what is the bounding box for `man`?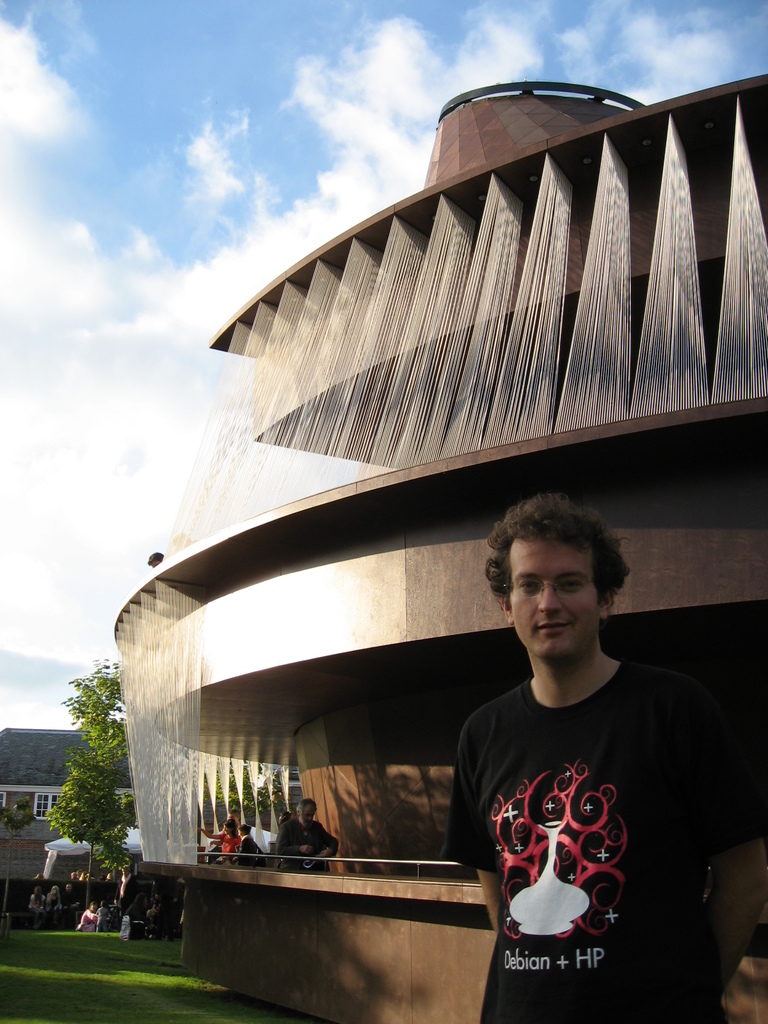
detection(431, 460, 743, 1023).
